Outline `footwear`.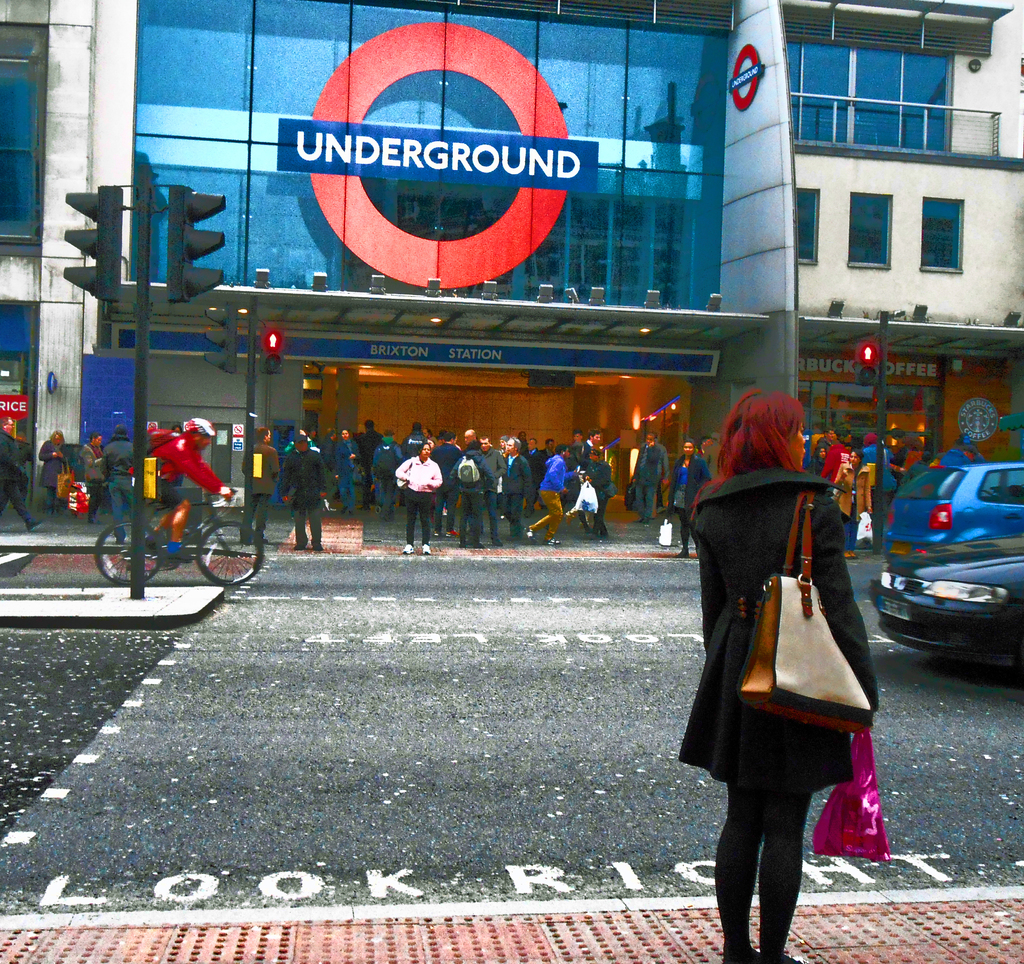
Outline: 294/544/305/549.
